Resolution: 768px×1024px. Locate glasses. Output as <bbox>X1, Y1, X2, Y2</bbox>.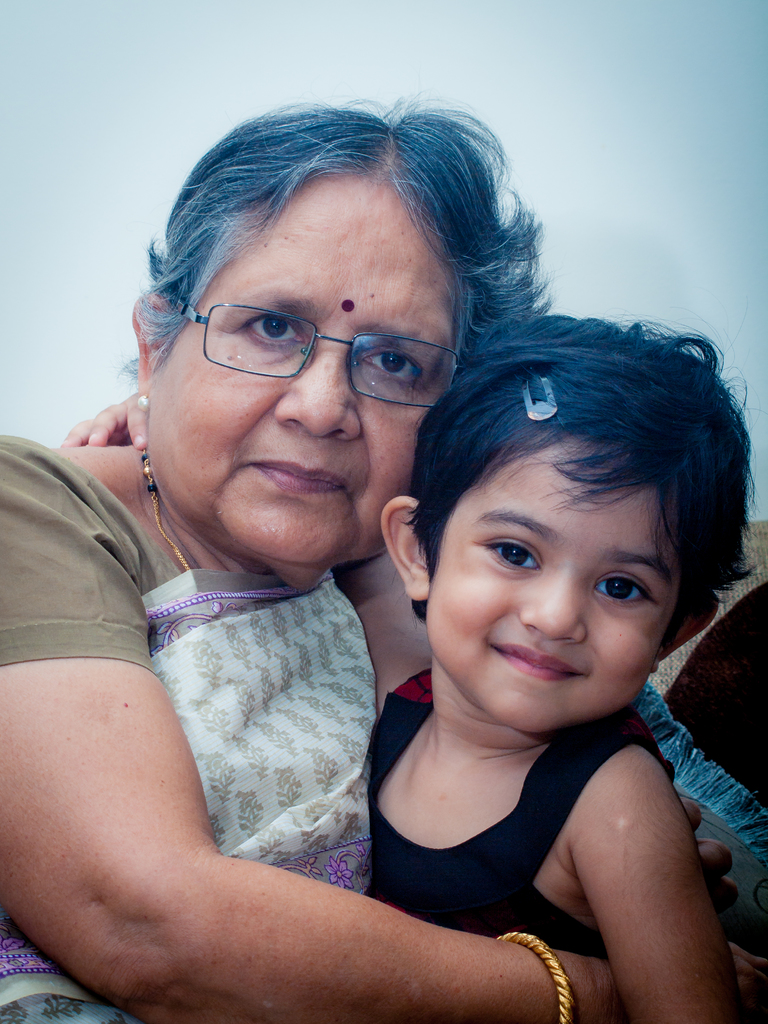
<bbox>166, 280, 477, 394</bbox>.
